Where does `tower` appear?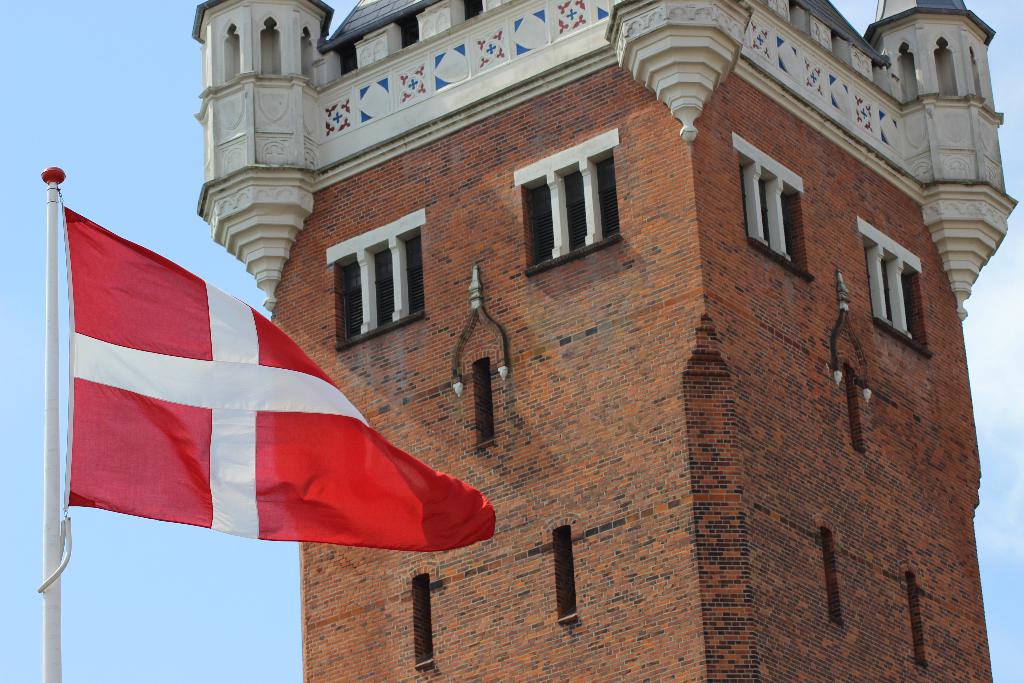
Appears at (x1=146, y1=0, x2=998, y2=682).
